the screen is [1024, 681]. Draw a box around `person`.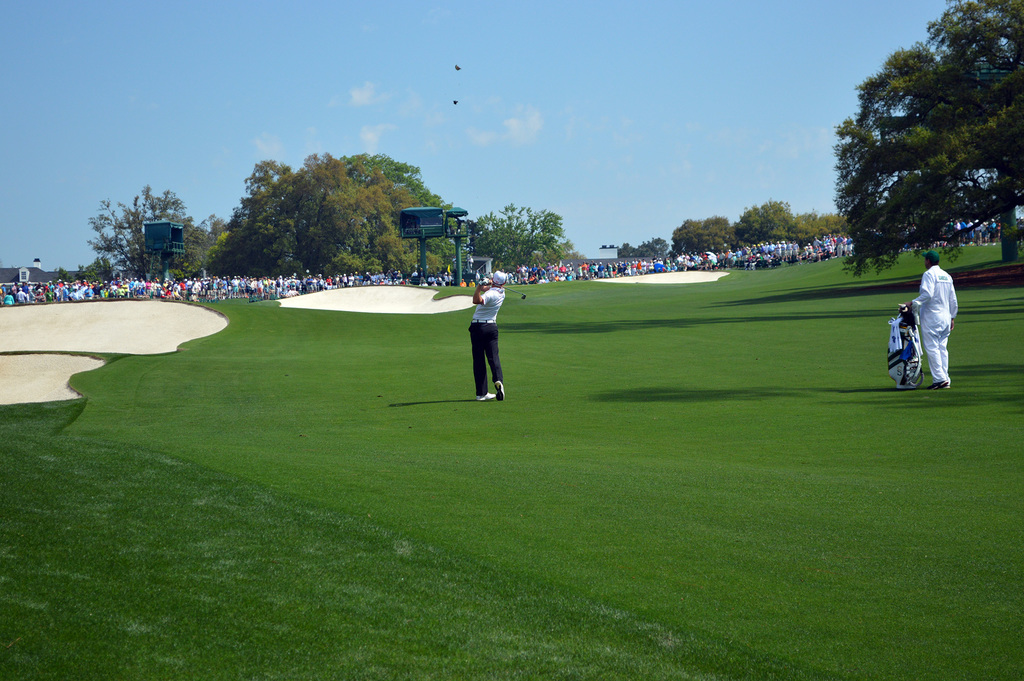
<bbox>468, 272, 505, 402</bbox>.
